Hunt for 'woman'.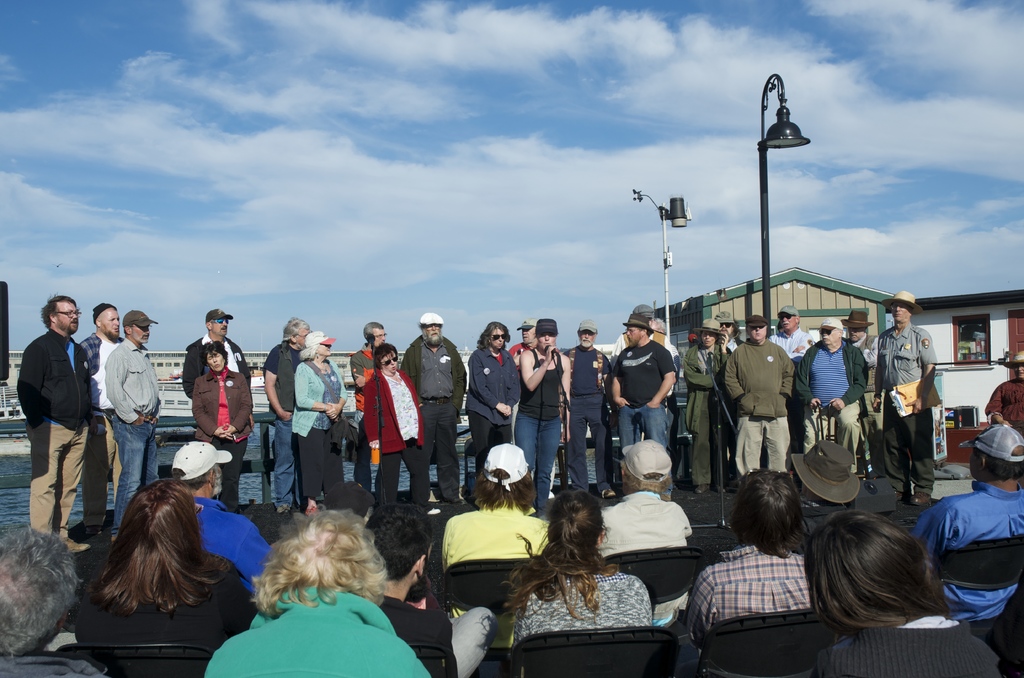
Hunted down at {"x1": 797, "y1": 512, "x2": 1004, "y2": 677}.
